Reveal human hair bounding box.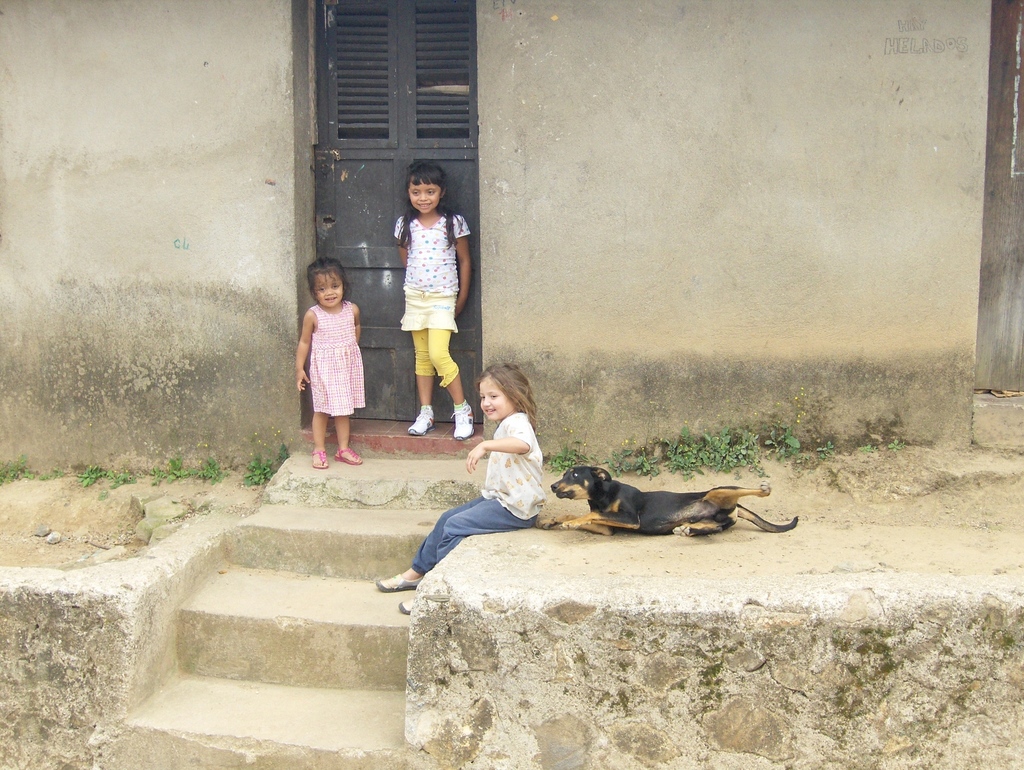
Revealed: left=476, top=357, right=538, bottom=422.
